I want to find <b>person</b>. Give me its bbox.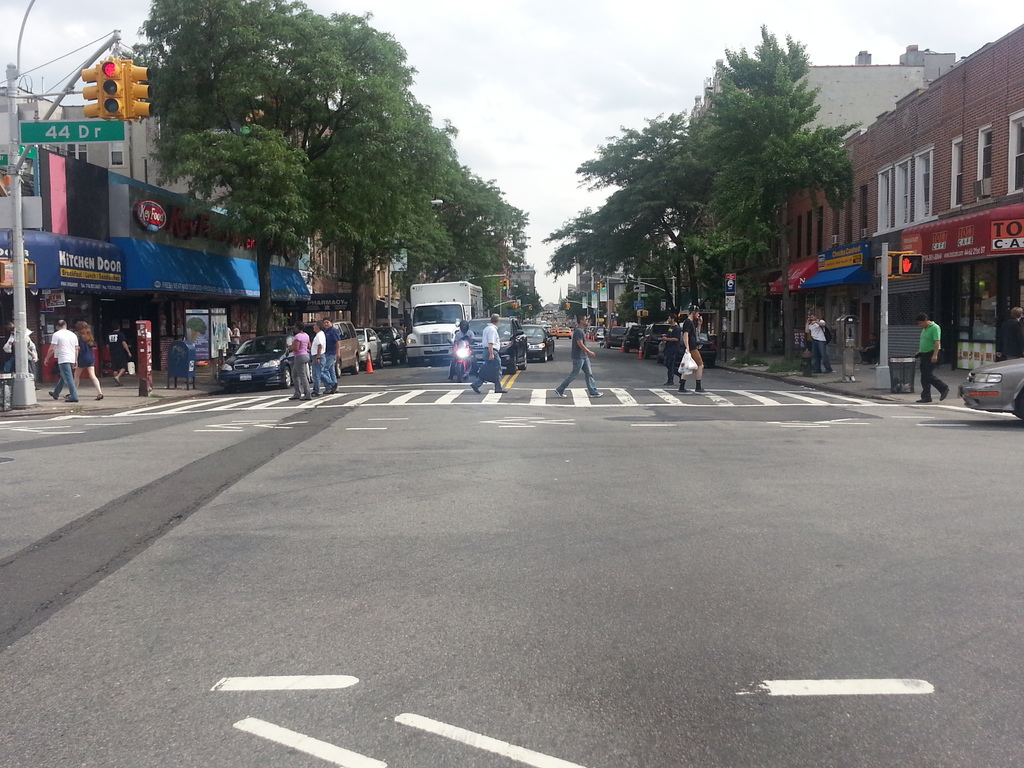
[0, 323, 45, 386].
